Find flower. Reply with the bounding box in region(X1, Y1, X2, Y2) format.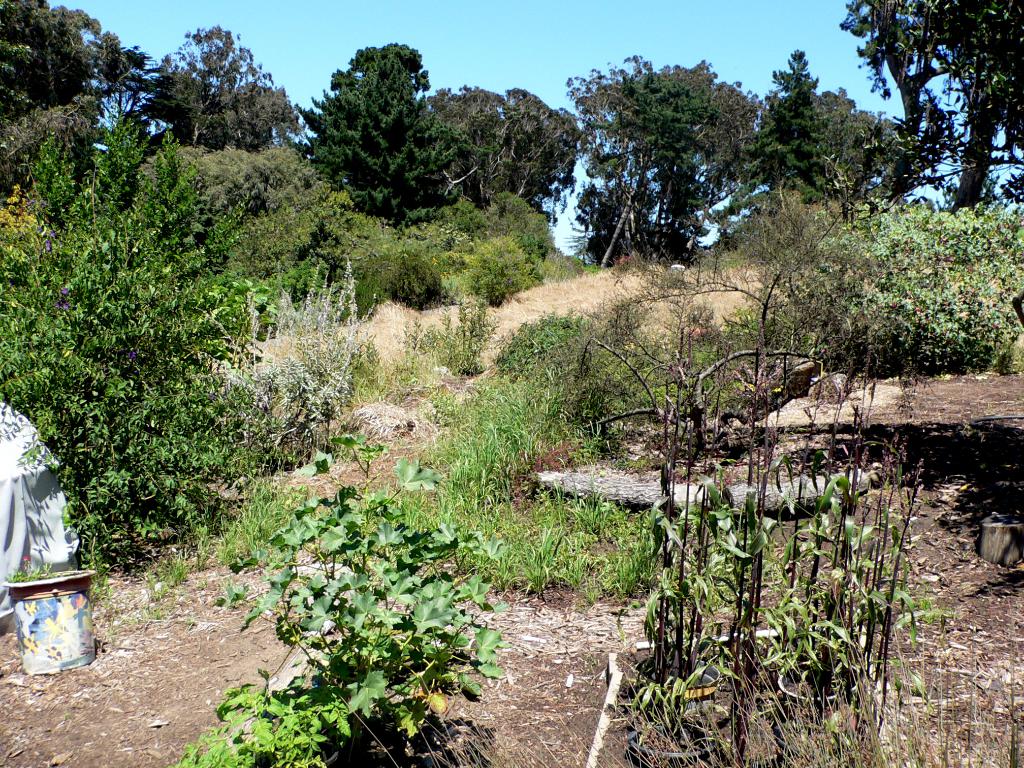
region(55, 289, 65, 311).
